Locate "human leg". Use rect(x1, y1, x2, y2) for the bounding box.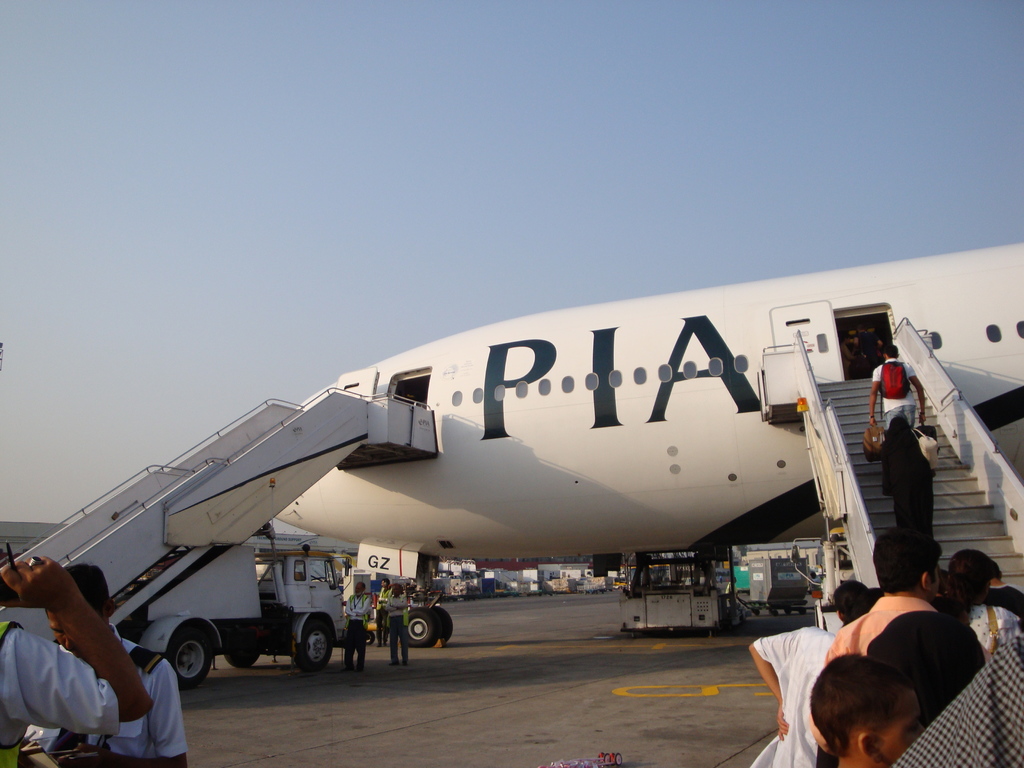
rect(406, 621, 408, 660).
